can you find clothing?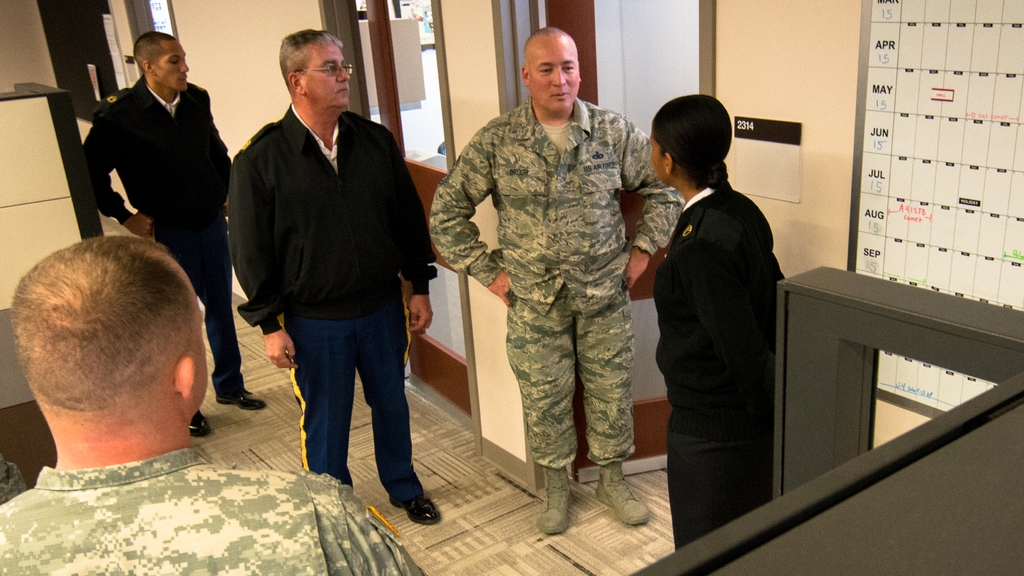
Yes, bounding box: 652,177,787,543.
